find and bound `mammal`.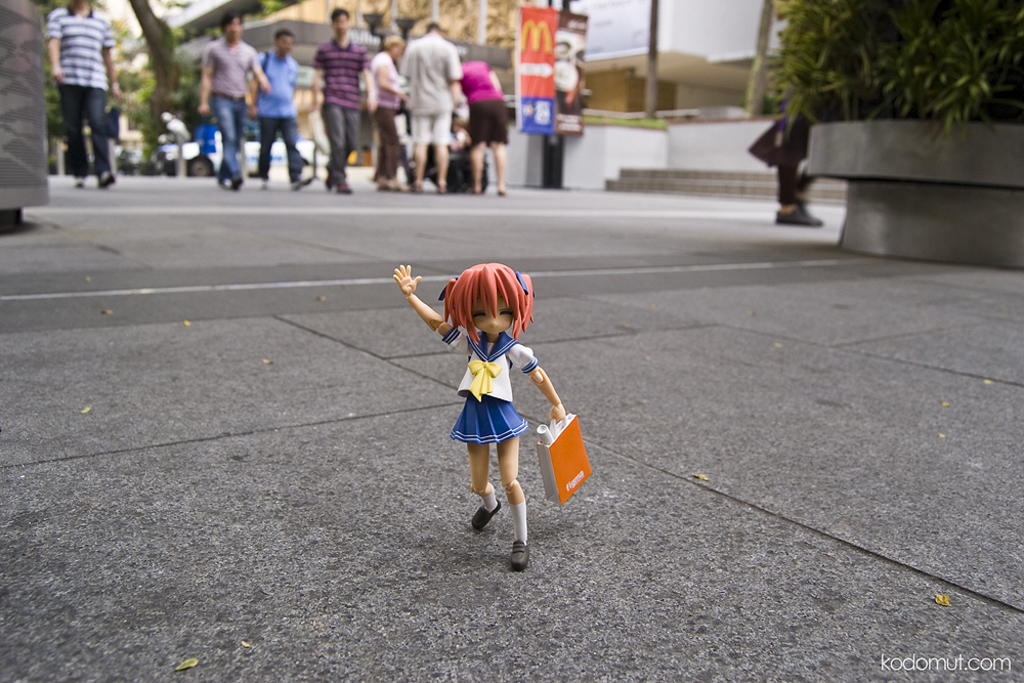
Bound: bbox=(199, 11, 273, 198).
